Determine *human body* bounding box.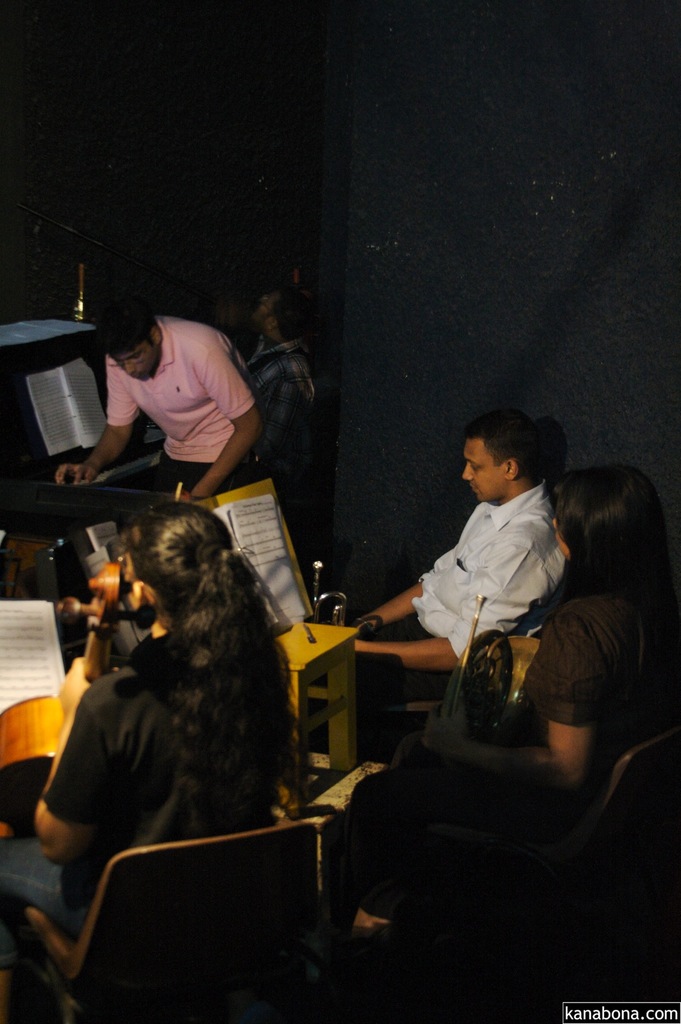
Determined: <box>0,488,302,923</box>.
